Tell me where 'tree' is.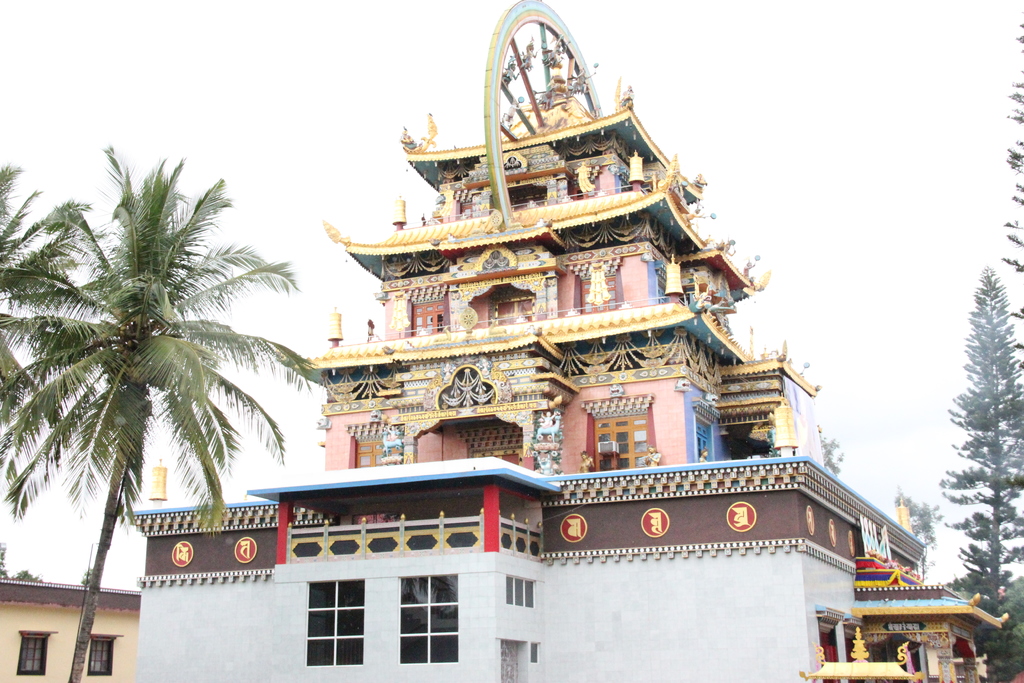
'tree' is at Rect(0, 163, 89, 416).
